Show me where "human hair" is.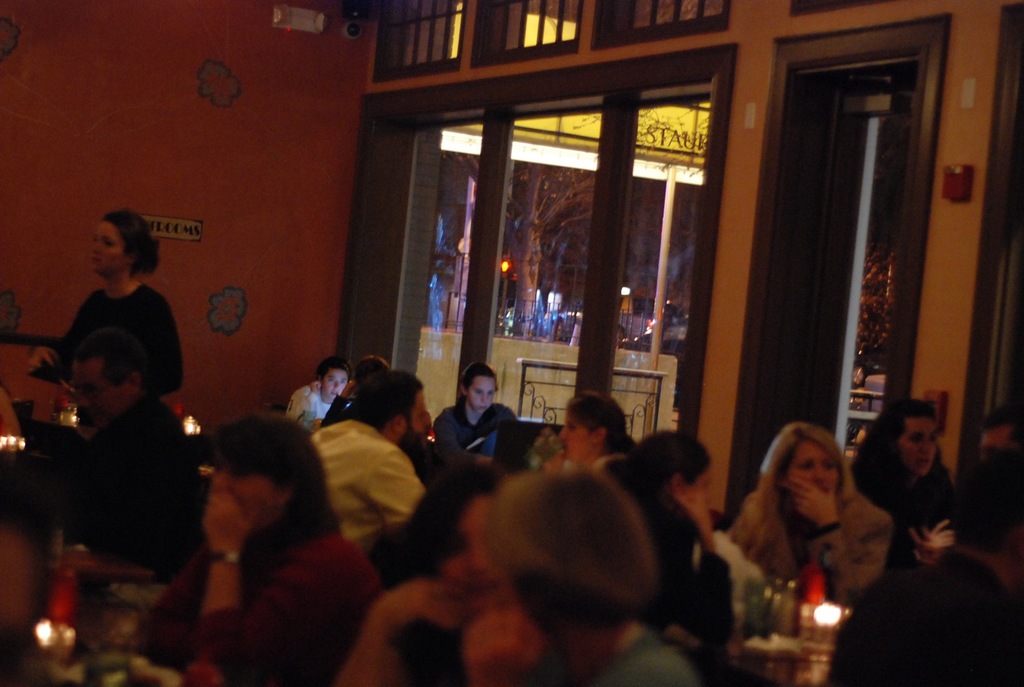
"human hair" is at (395,464,511,591).
